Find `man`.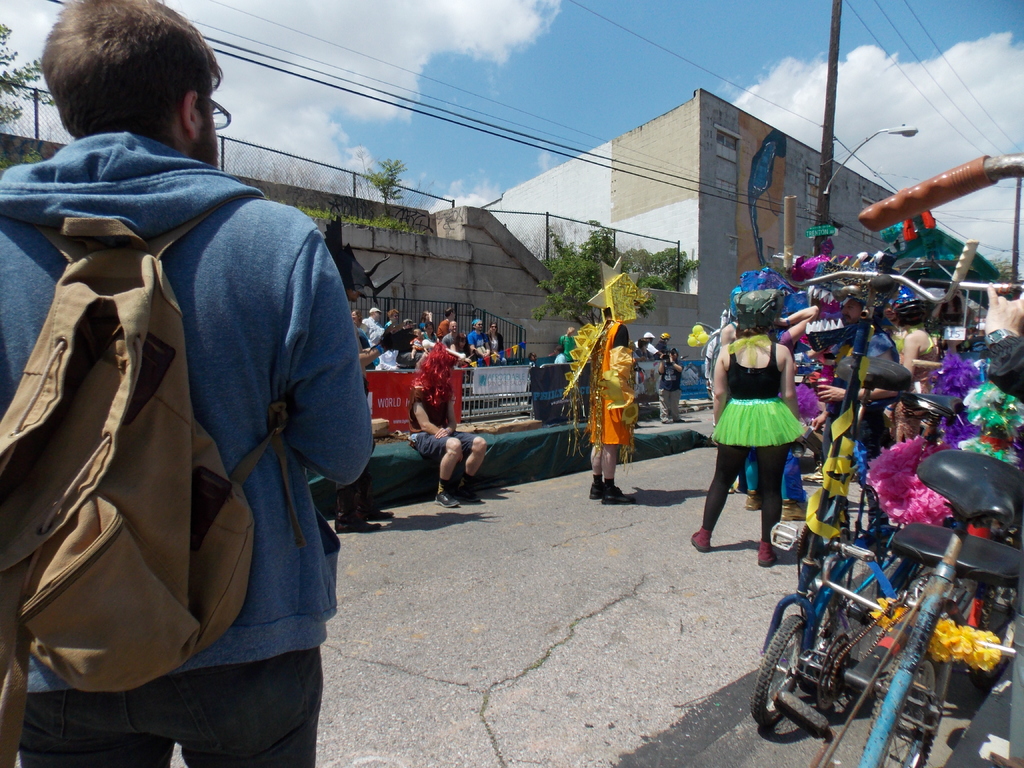
BBox(0, 0, 376, 767).
